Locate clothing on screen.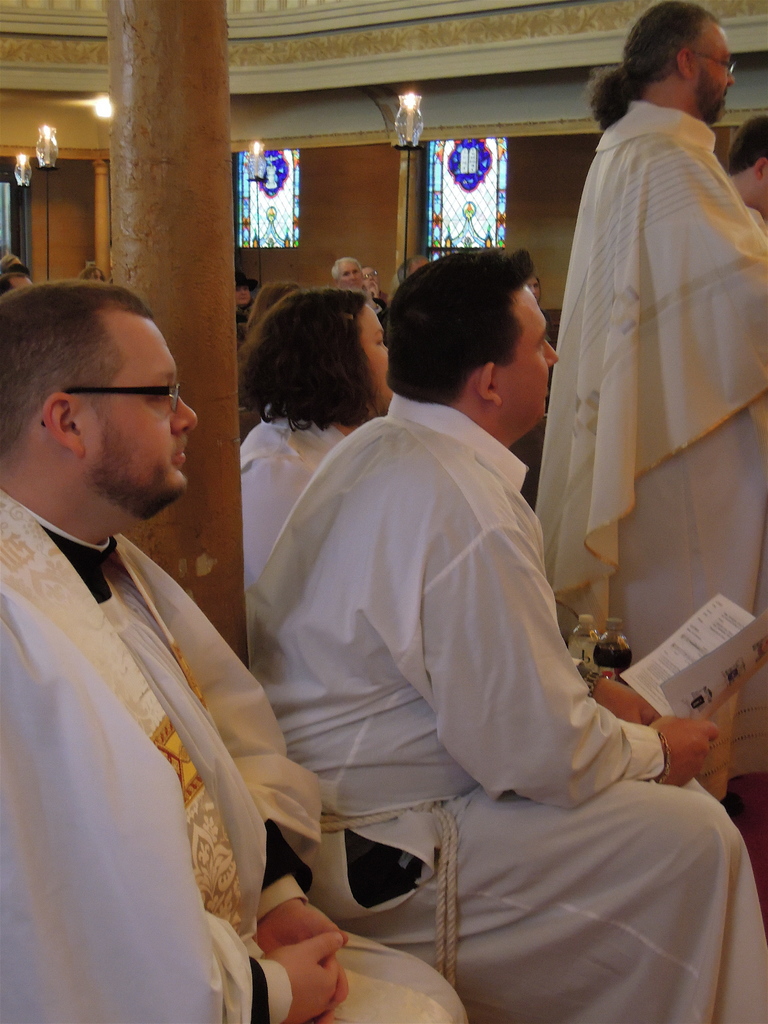
On screen at <region>228, 340, 666, 939</region>.
